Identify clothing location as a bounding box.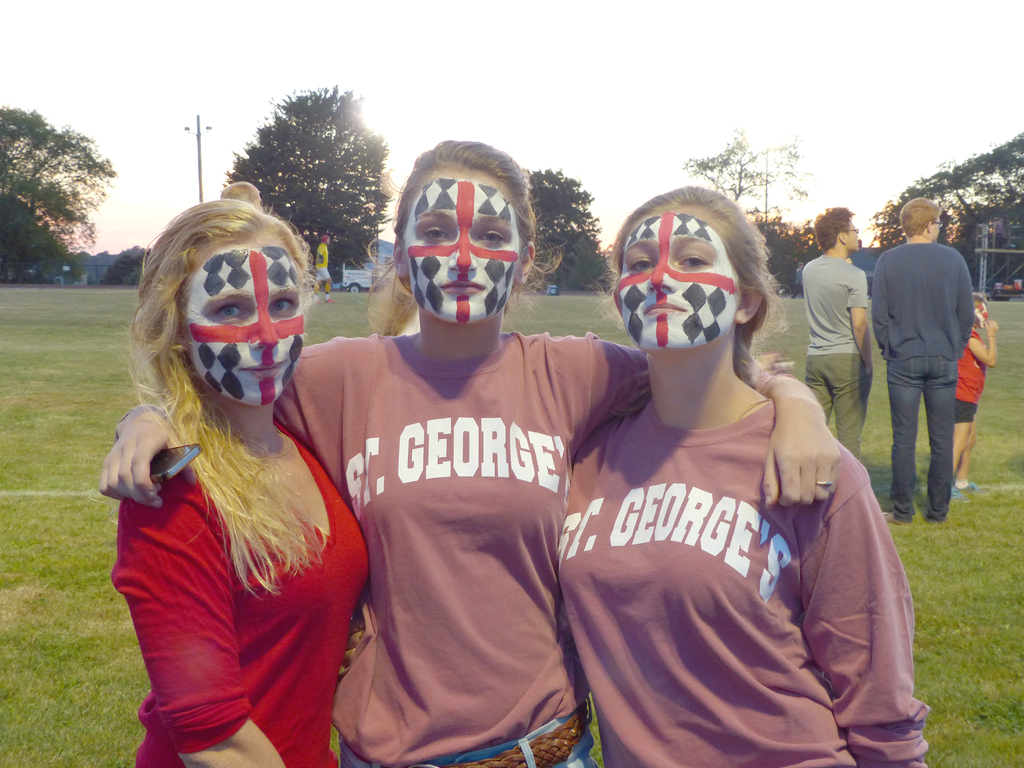
crop(560, 285, 894, 748).
